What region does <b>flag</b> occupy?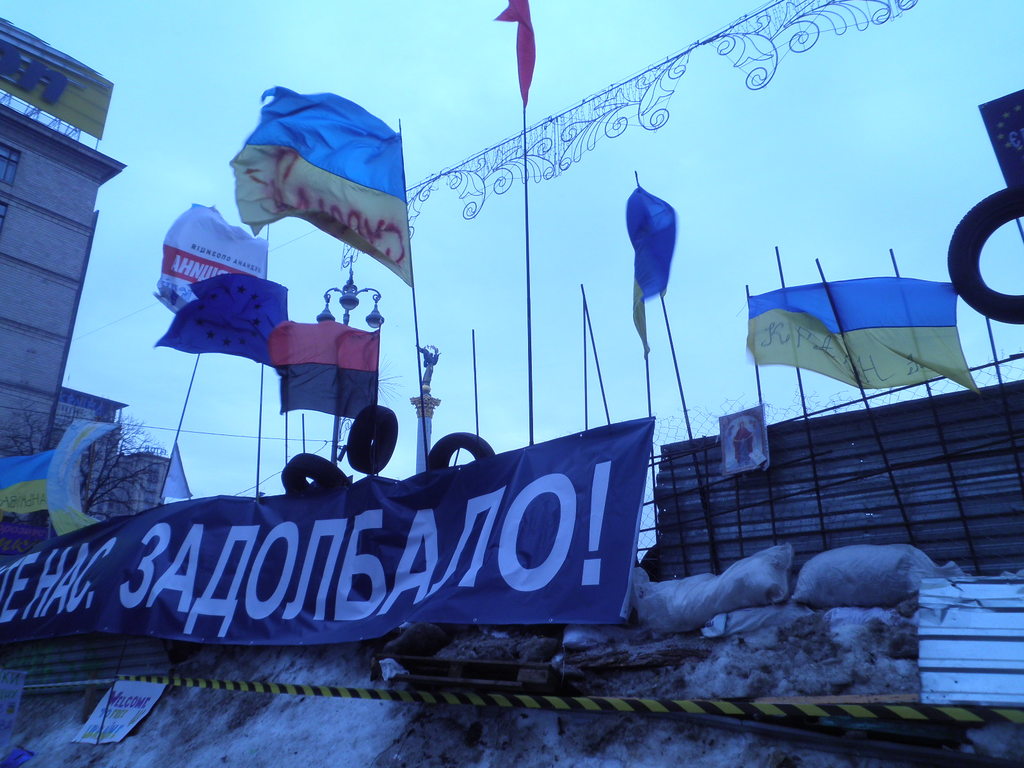
<bbox>738, 280, 987, 397</bbox>.
